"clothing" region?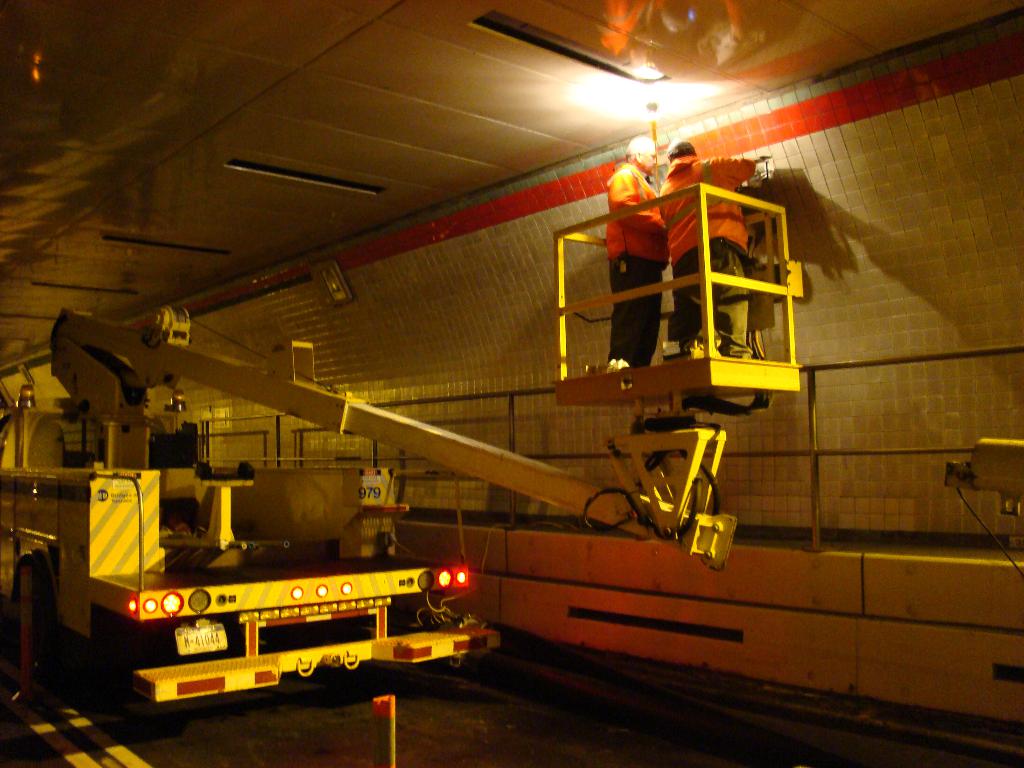
rect(607, 163, 671, 369)
